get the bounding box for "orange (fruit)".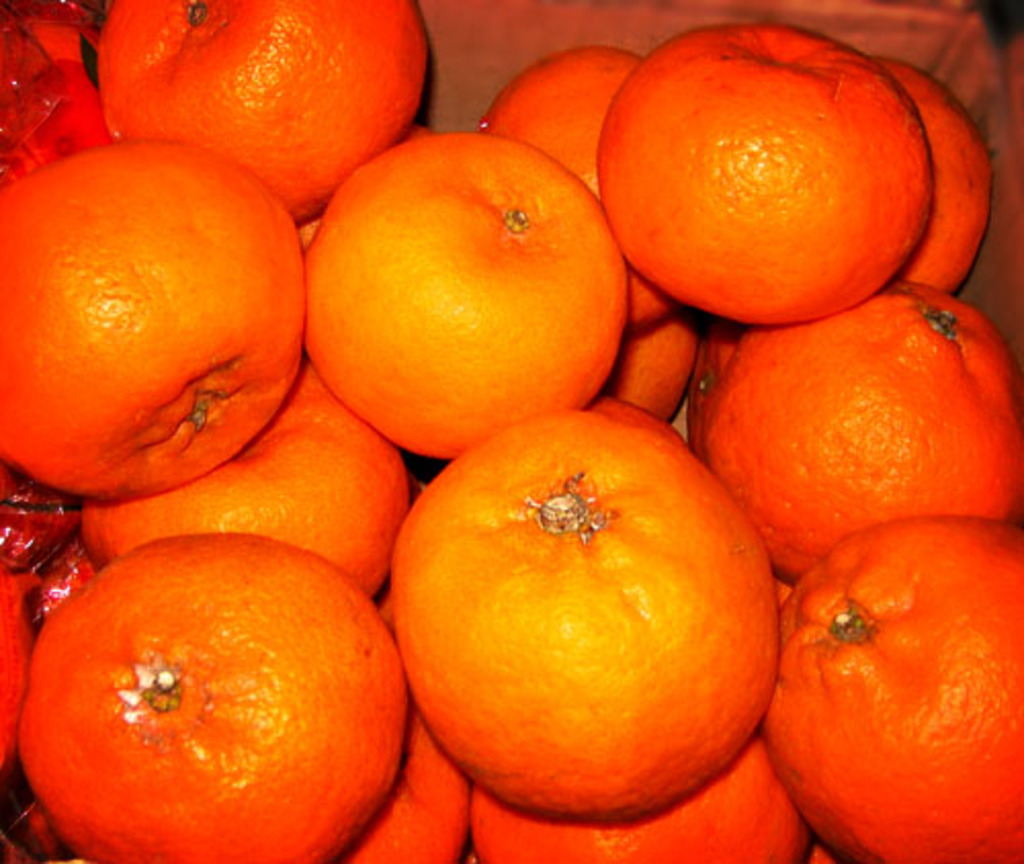
bbox=[78, 360, 403, 586].
